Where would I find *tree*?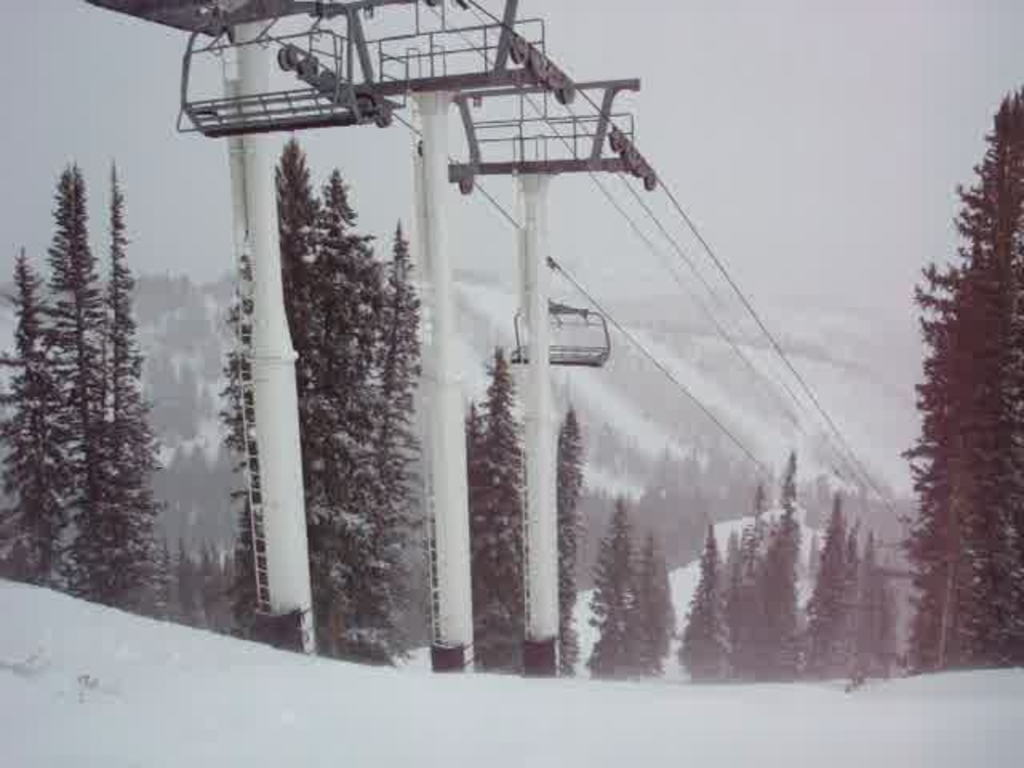
At region(662, 438, 802, 677).
